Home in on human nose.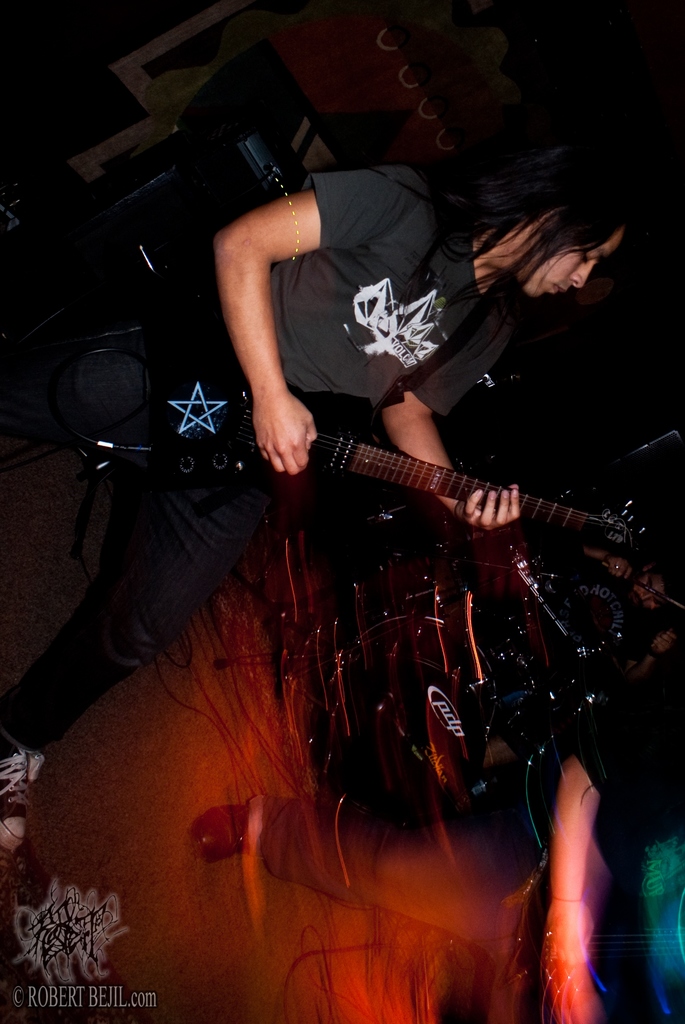
Homed in at locate(567, 264, 595, 290).
